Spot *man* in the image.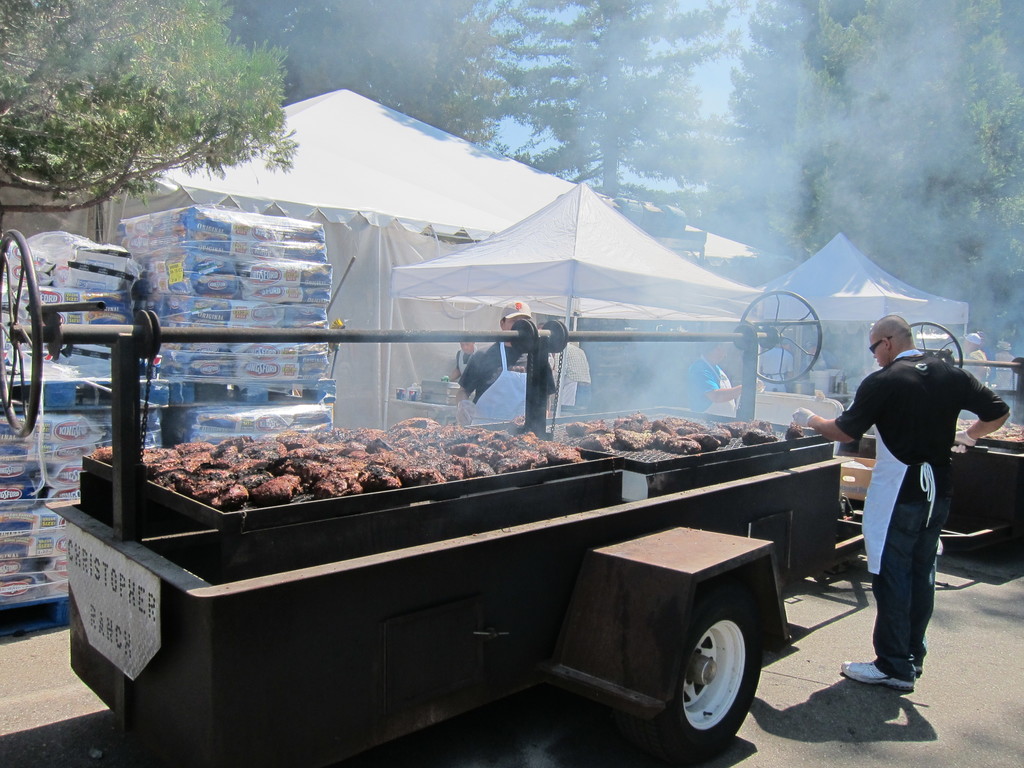
*man* found at [685, 349, 732, 416].
